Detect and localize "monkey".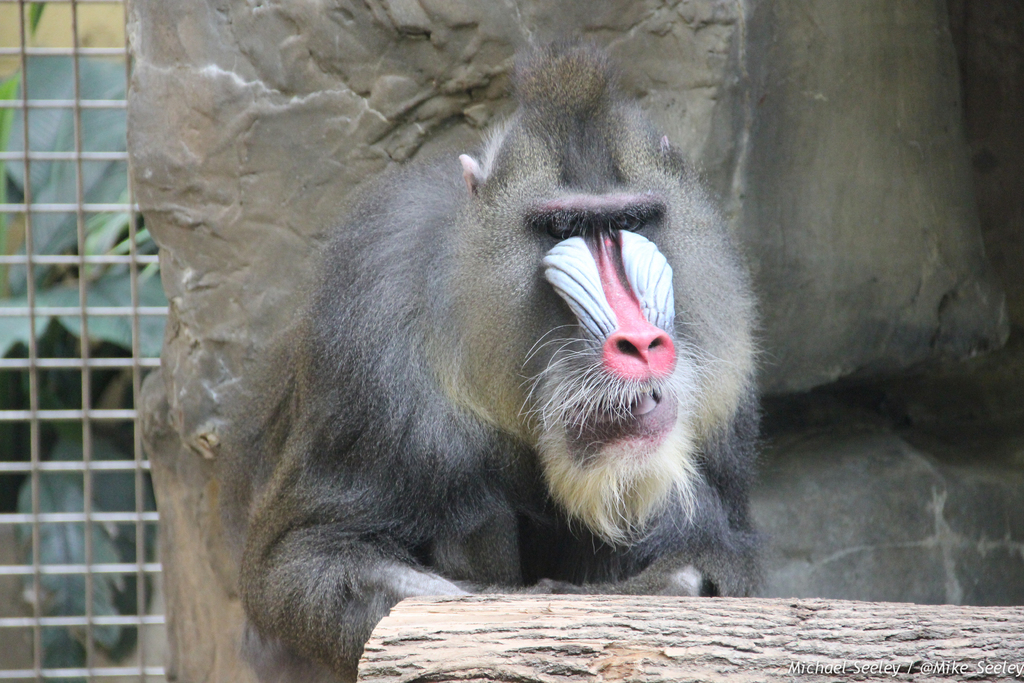
Localized at [219, 45, 758, 682].
